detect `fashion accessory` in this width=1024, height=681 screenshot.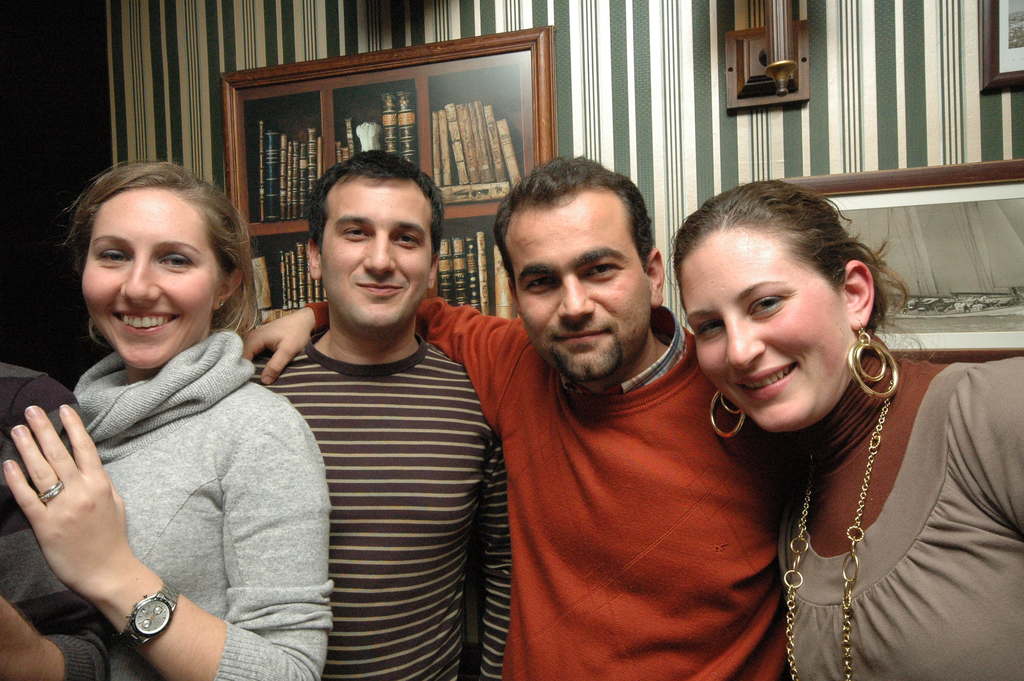
Detection: 117, 587, 184, 650.
